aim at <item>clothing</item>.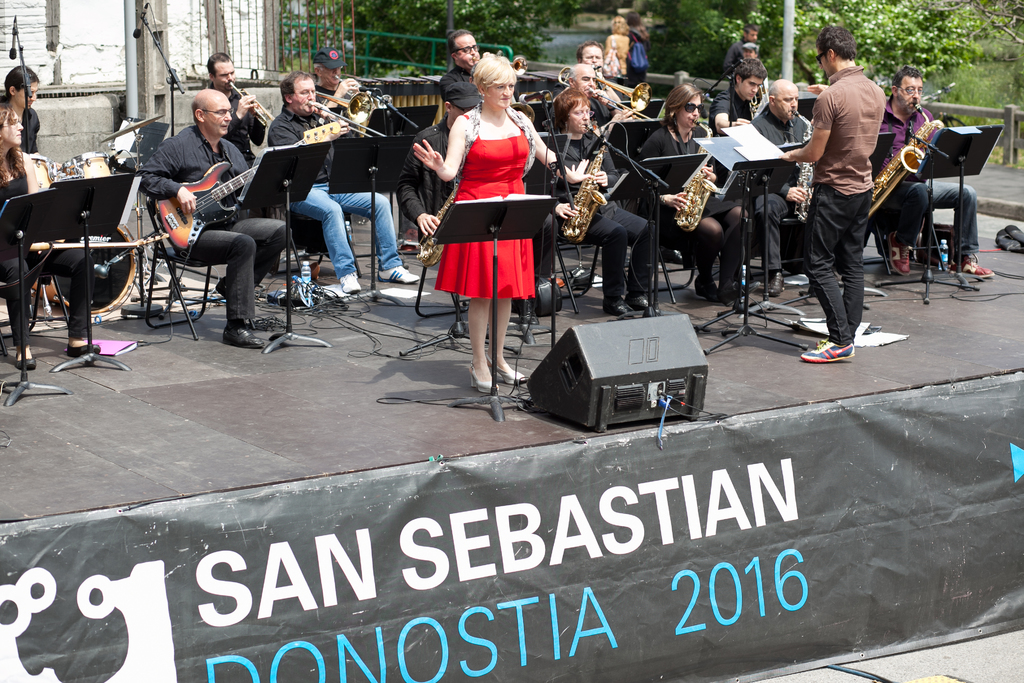
Aimed at bbox=[3, 104, 44, 154].
